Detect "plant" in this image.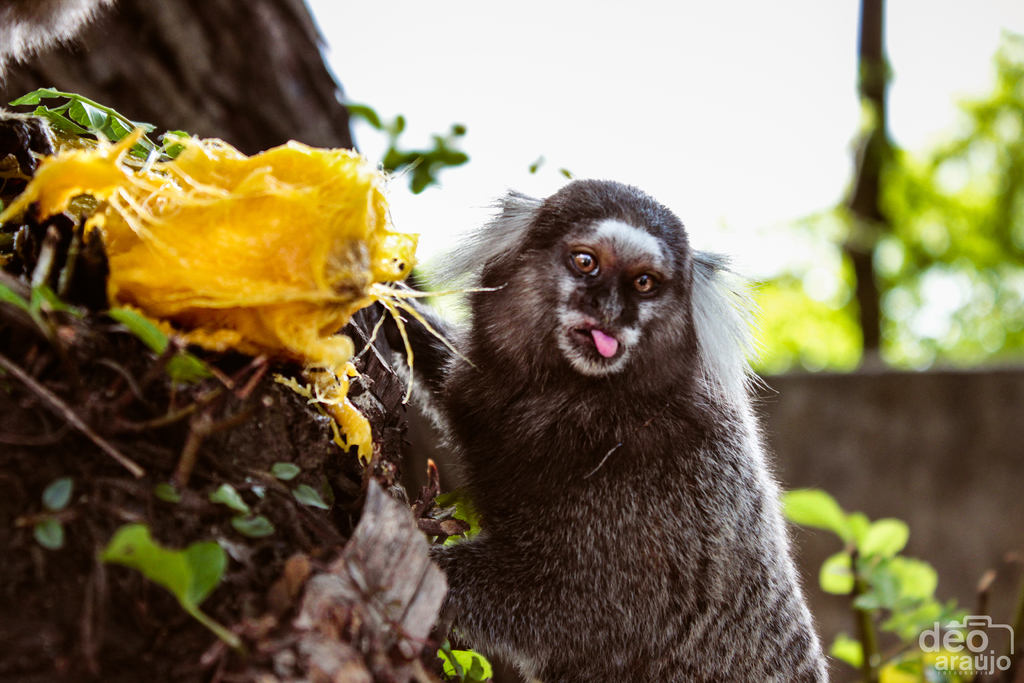
Detection: <bbox>428, 486, 490, 682</bbox>.
